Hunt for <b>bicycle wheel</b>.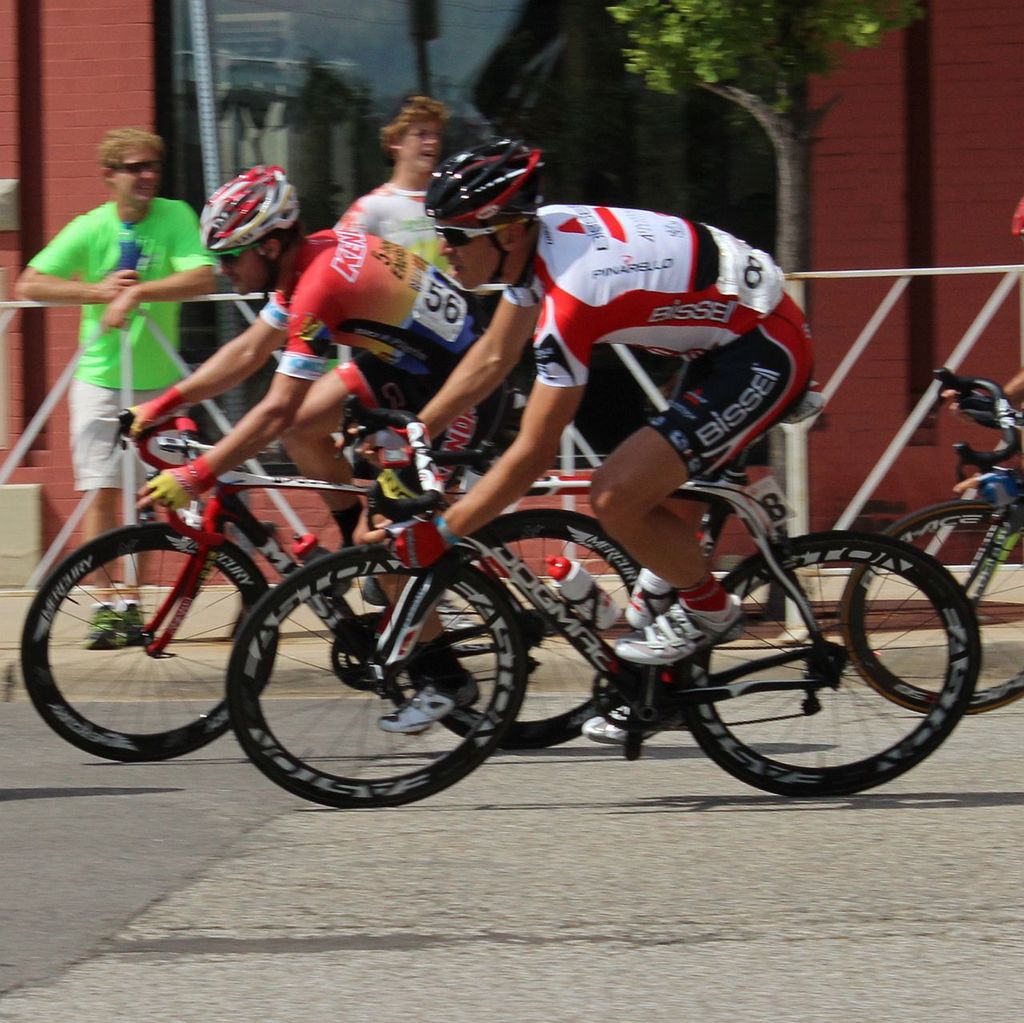
Hunted down at {"x1": 406, "y1": 498, "x2": 657, "y2": 754}.
